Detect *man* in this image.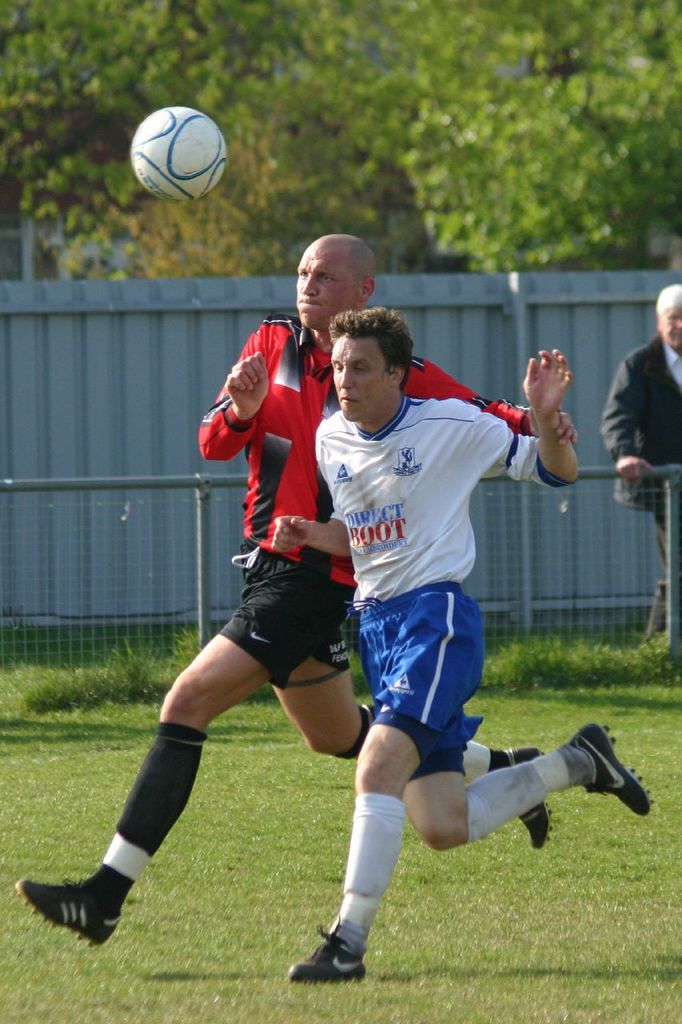
Detection: bbox=(600, 282, 681, 640).
